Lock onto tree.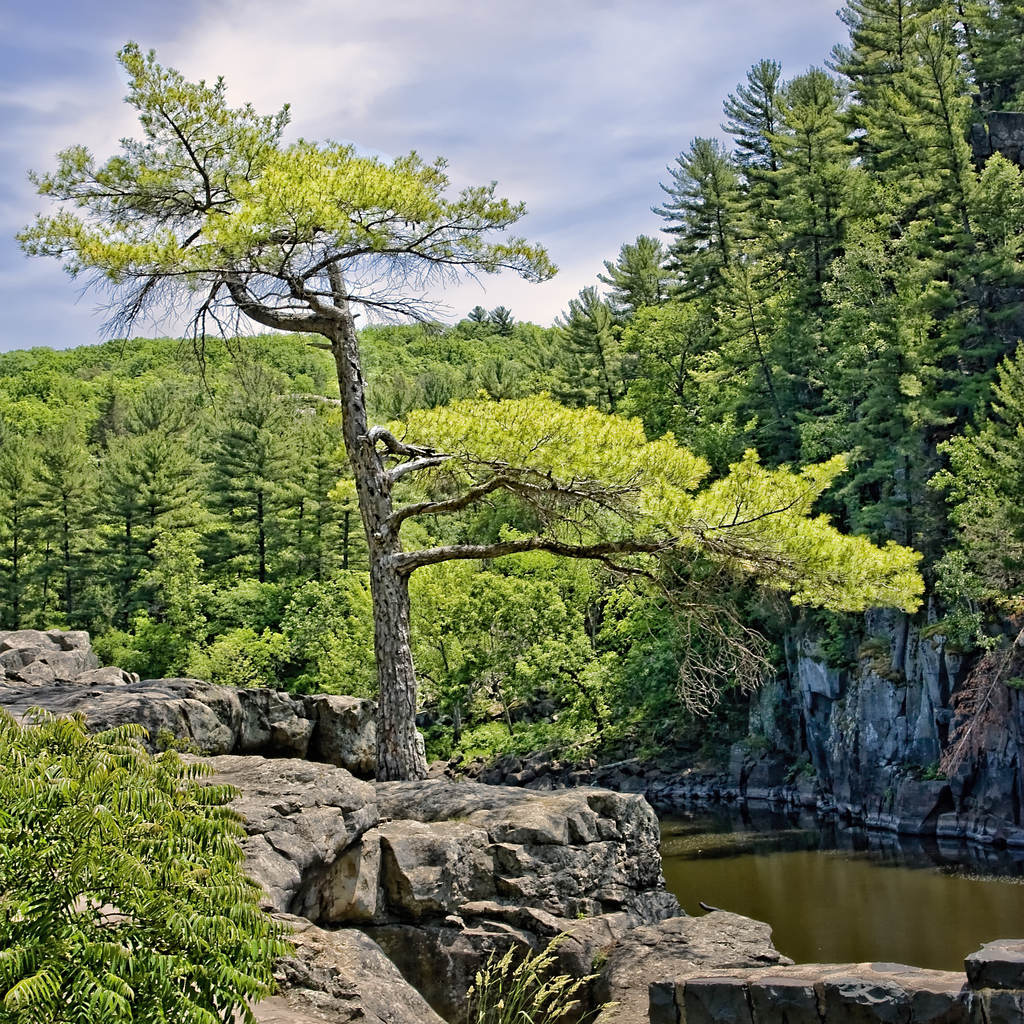
Locked: [8,722,333,1023].
